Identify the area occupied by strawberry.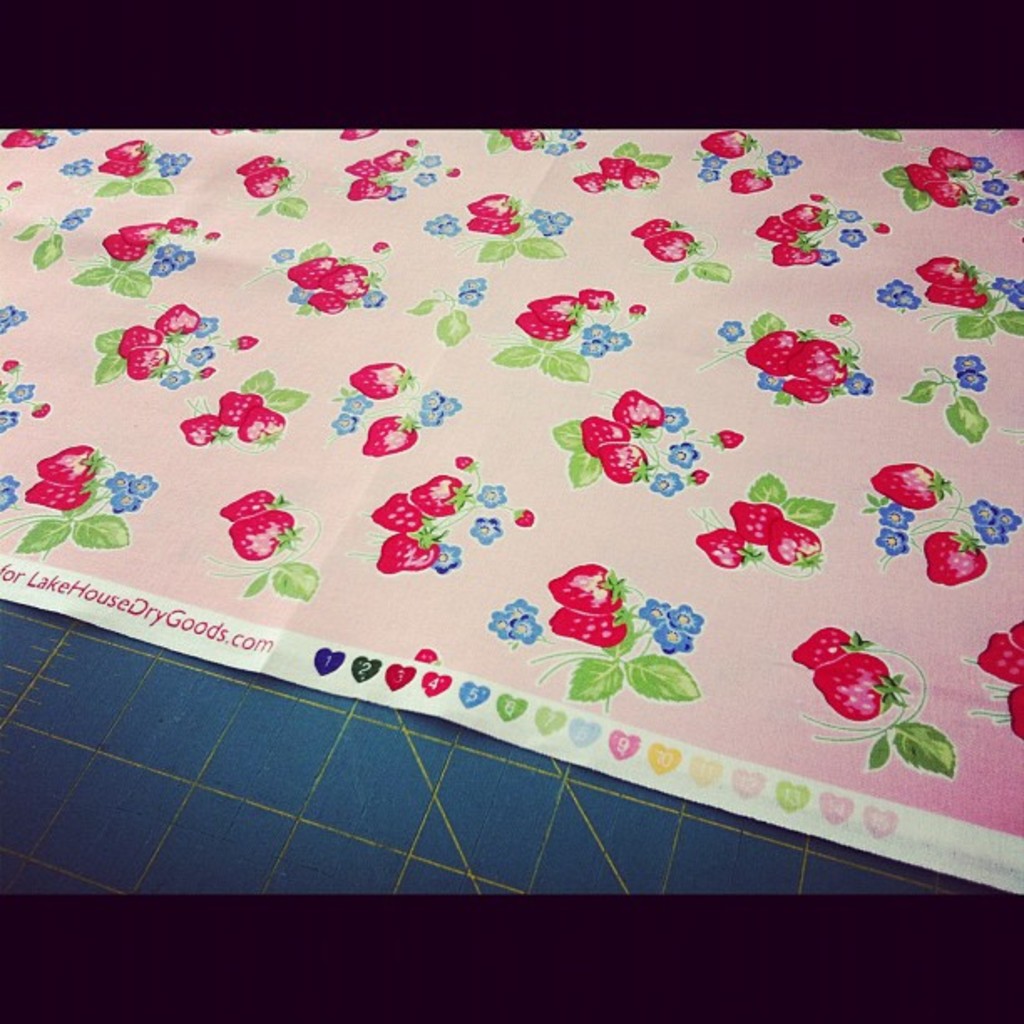
Area: region(629, 214, 684, 243).
